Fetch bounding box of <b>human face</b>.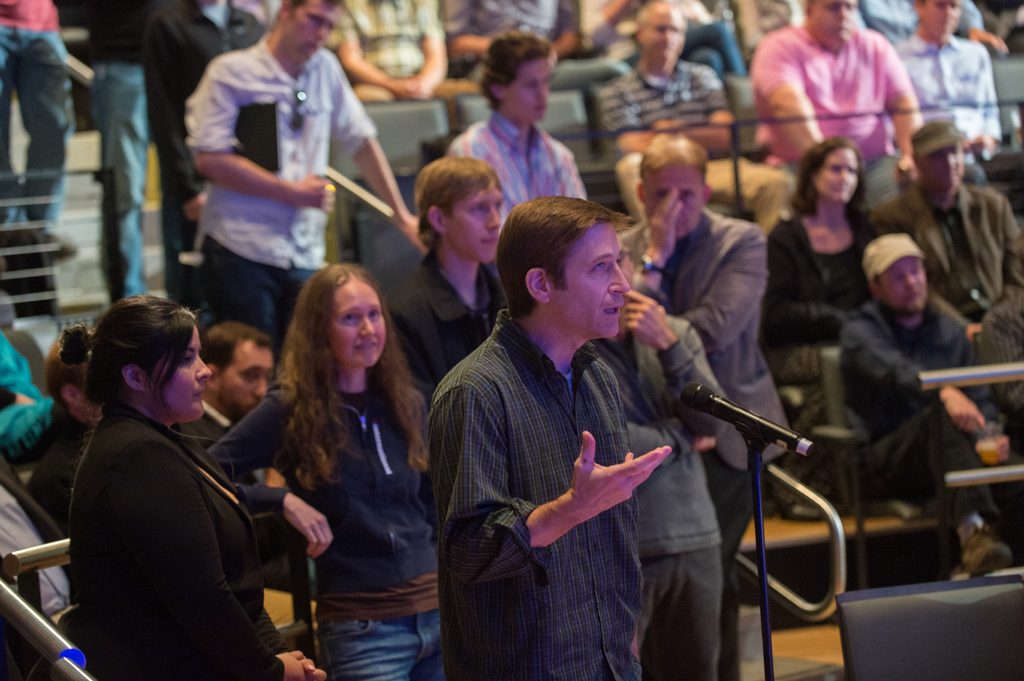
Bbox: select_region(285, 0, 342, 62).
